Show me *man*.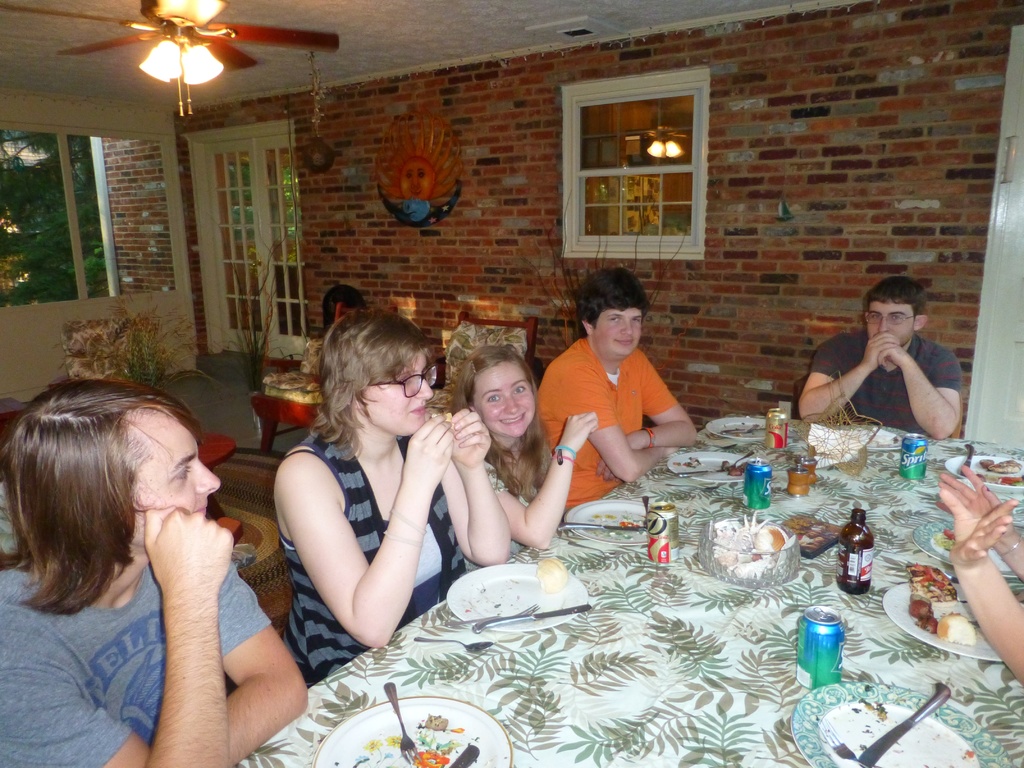
*man* is here: bbox=[799, 280, 963, 440].
